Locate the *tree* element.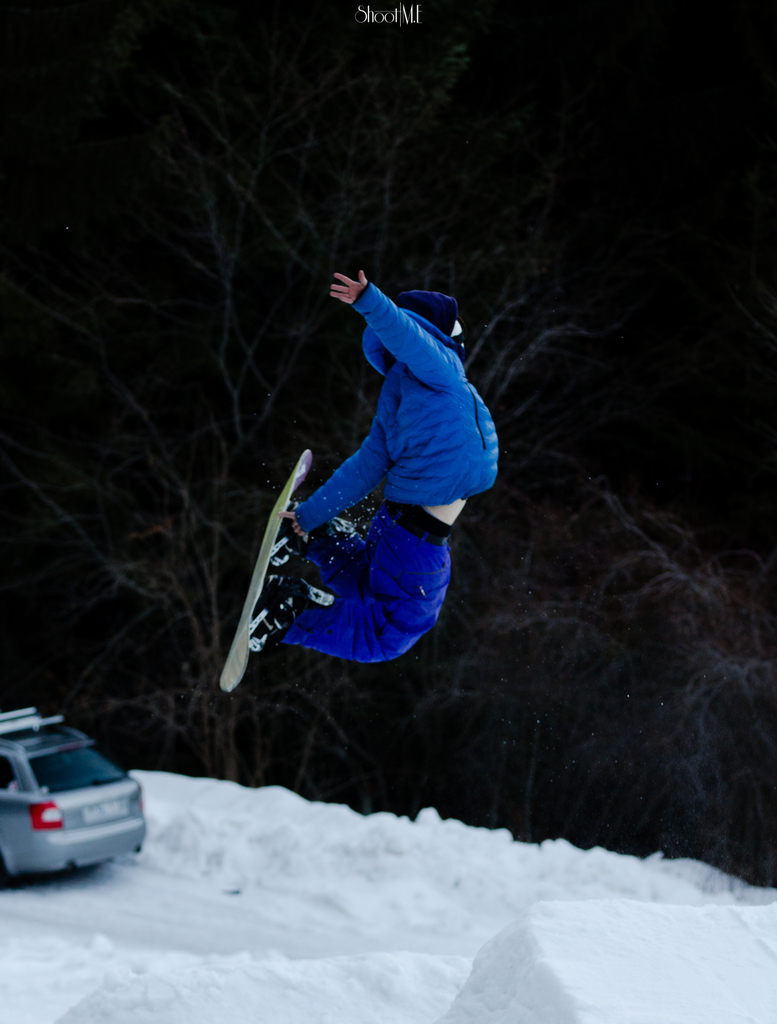
Element bbox: (45, 54, 703, 826).
